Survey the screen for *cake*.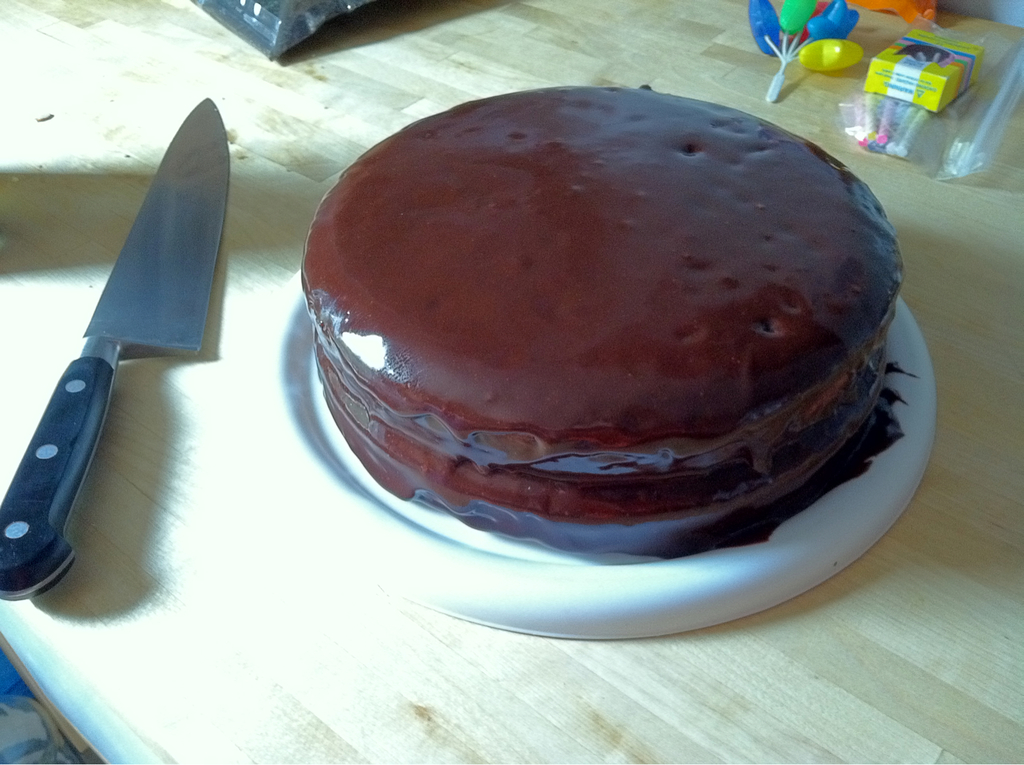
Survey found: pyautogui.locateOnScreen(310, 90, 919, 603).
